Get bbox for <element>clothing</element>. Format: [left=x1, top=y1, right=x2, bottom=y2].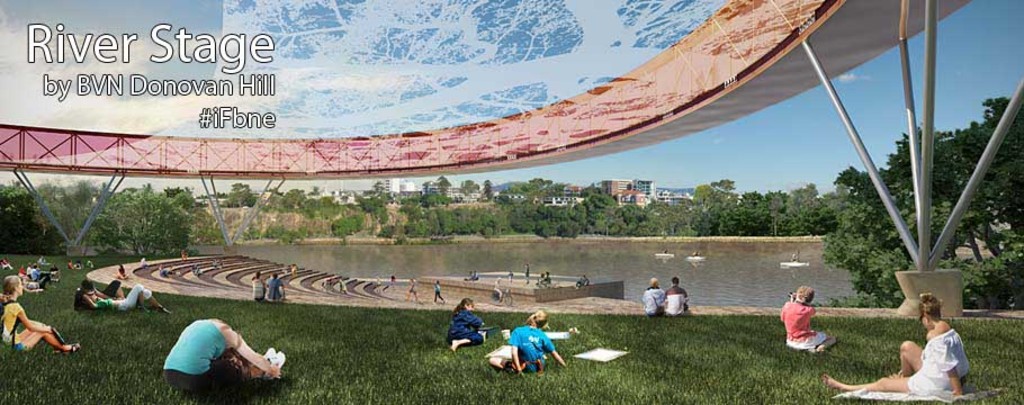
[left=775, top=295, right=828, bottom=350].
